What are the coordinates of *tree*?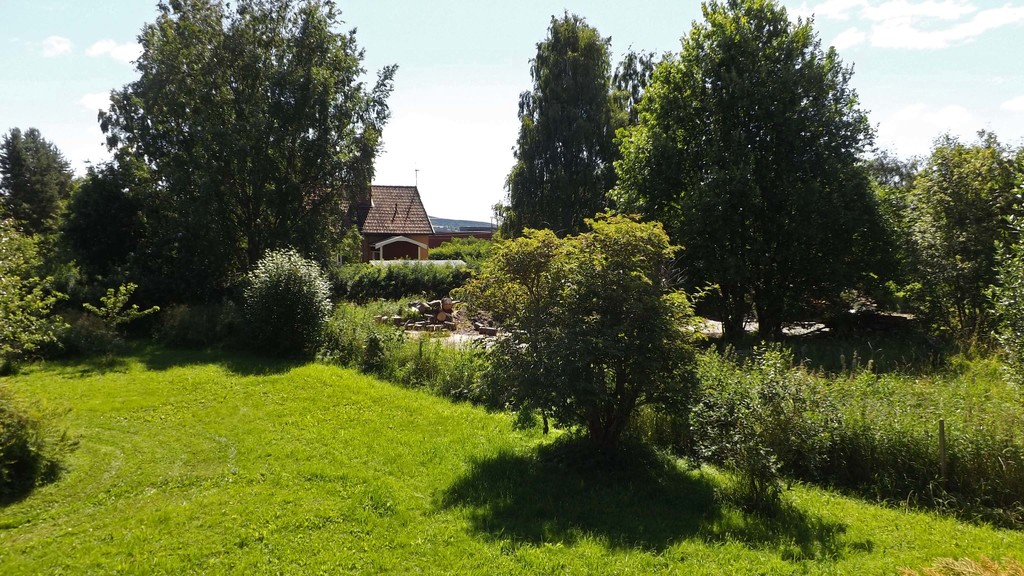
84,0,232,253.
